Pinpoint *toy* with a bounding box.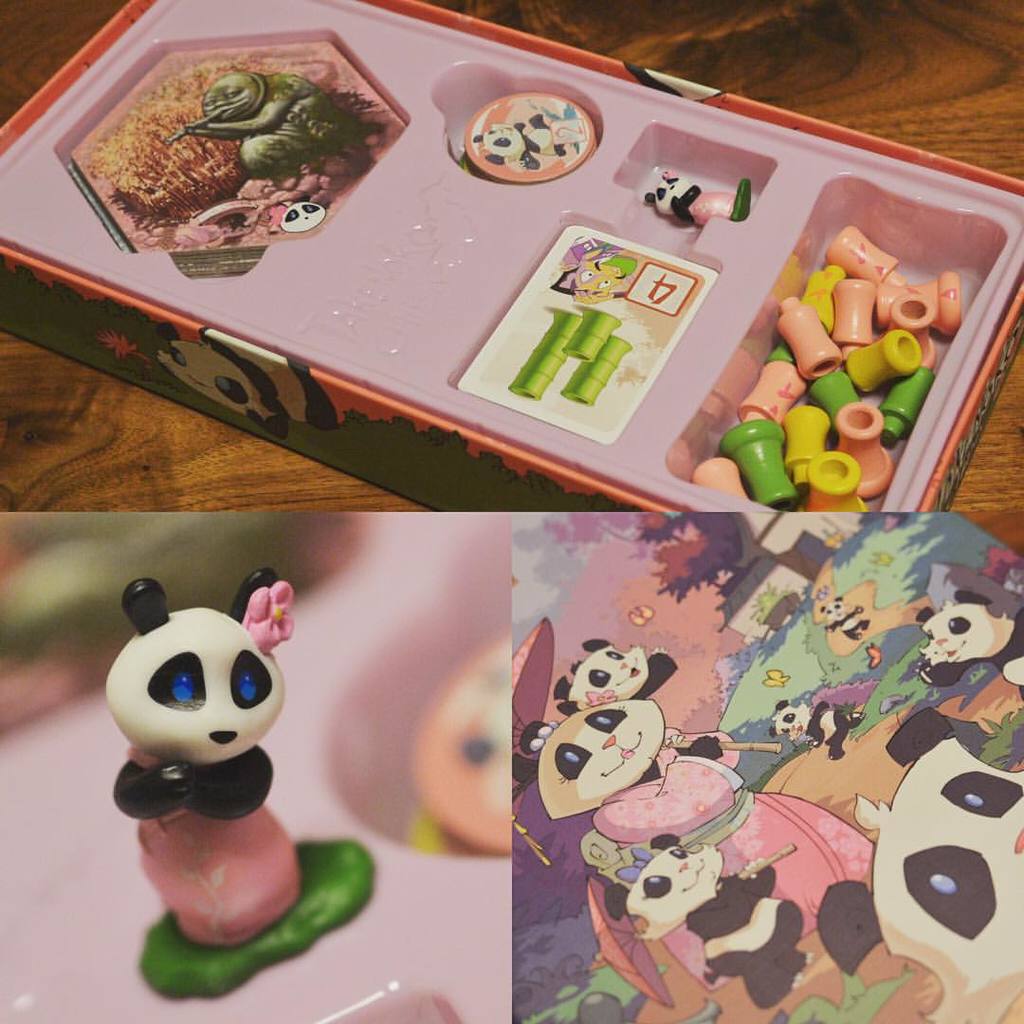
[left=82, top=558, right=368, bottom=963].
